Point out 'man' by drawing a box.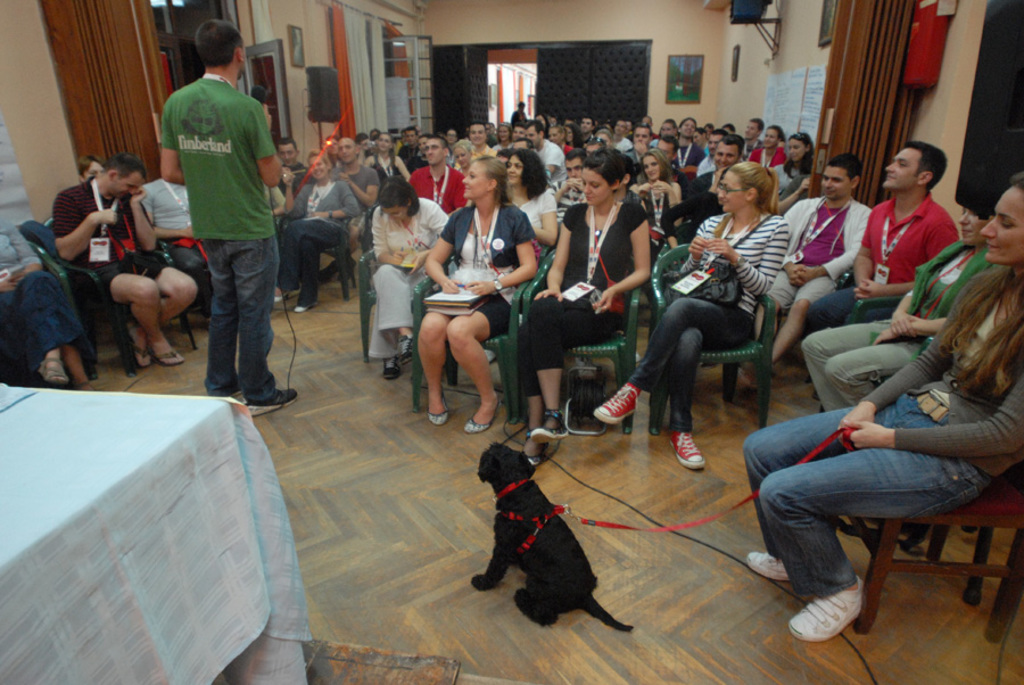
(279, 150, 358, 313).
